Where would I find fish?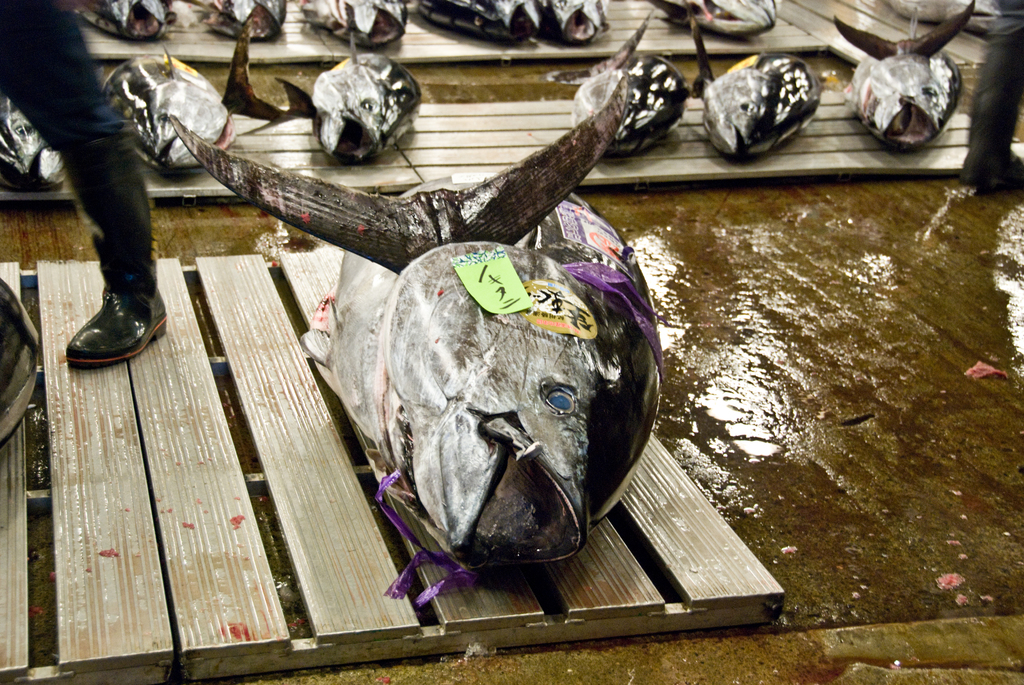
At left=659, top=3, right=781, bottom=40.
